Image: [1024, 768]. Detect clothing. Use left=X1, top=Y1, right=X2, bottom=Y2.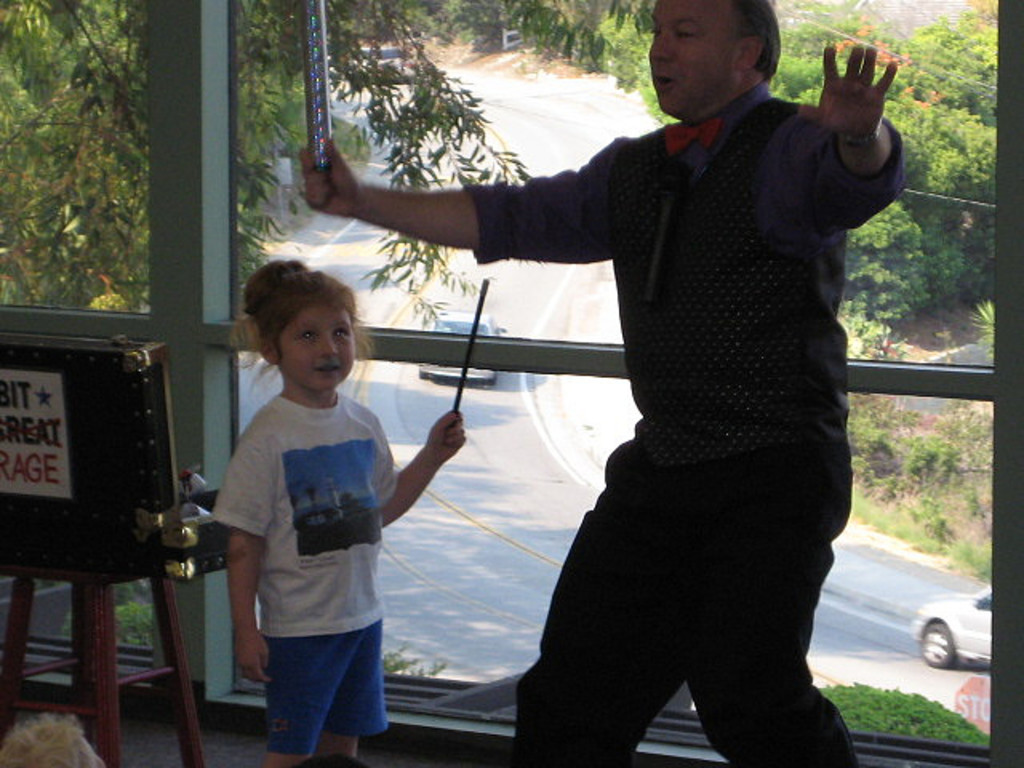
left=202, top=370, right=405, bottom=738.
